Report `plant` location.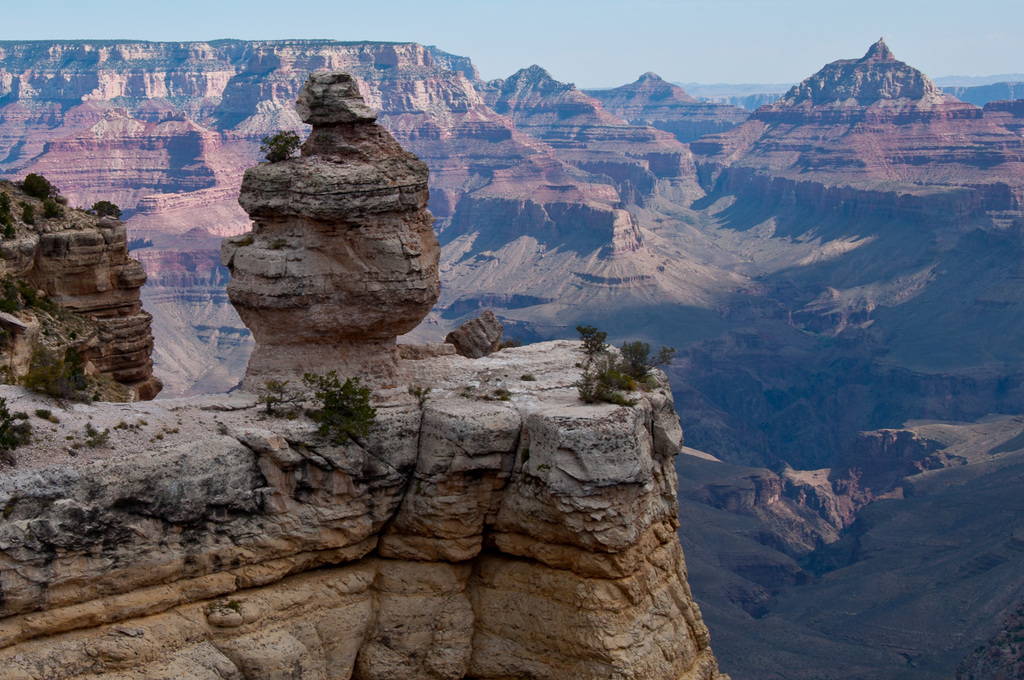
Report: [90, 196, 125, 221].
